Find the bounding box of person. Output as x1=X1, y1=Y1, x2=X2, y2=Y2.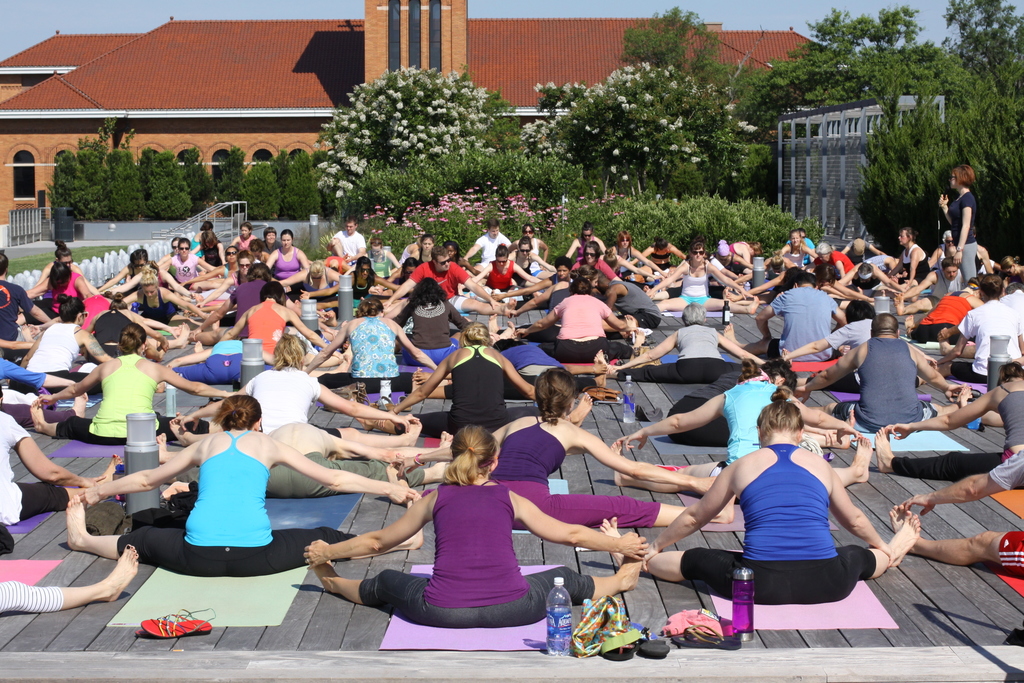
x1=806, y1=306, x2=963, y2=438.
